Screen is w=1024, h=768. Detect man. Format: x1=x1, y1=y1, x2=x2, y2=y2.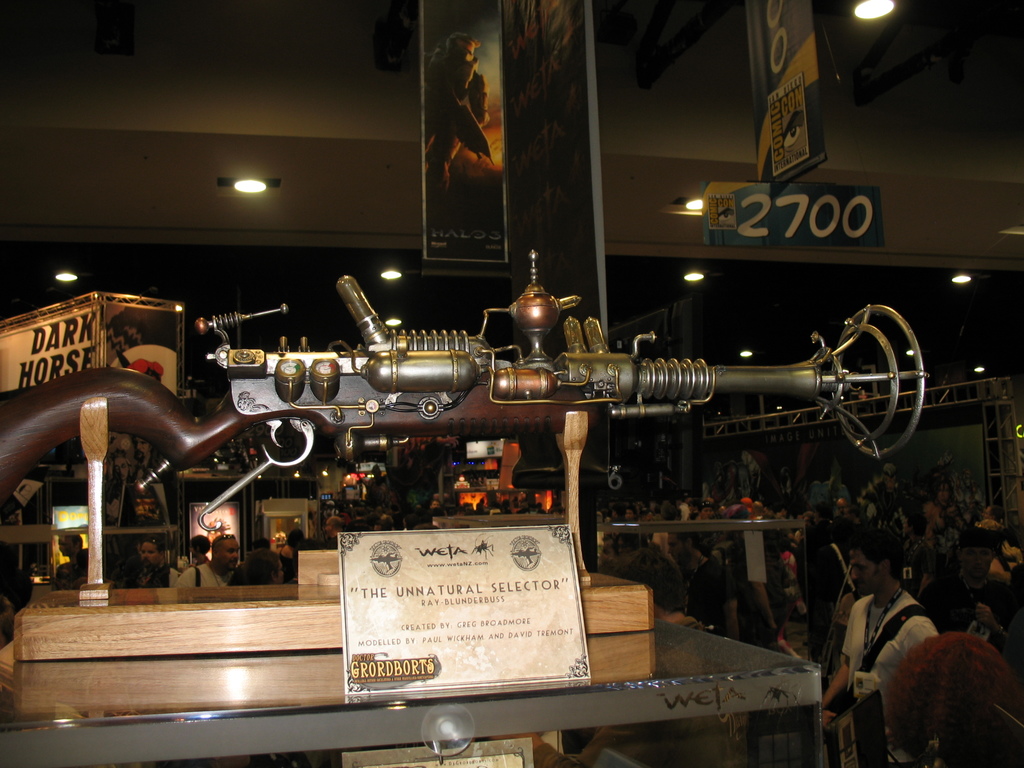
x1=423, y1=24, x2=492, y2=188.
